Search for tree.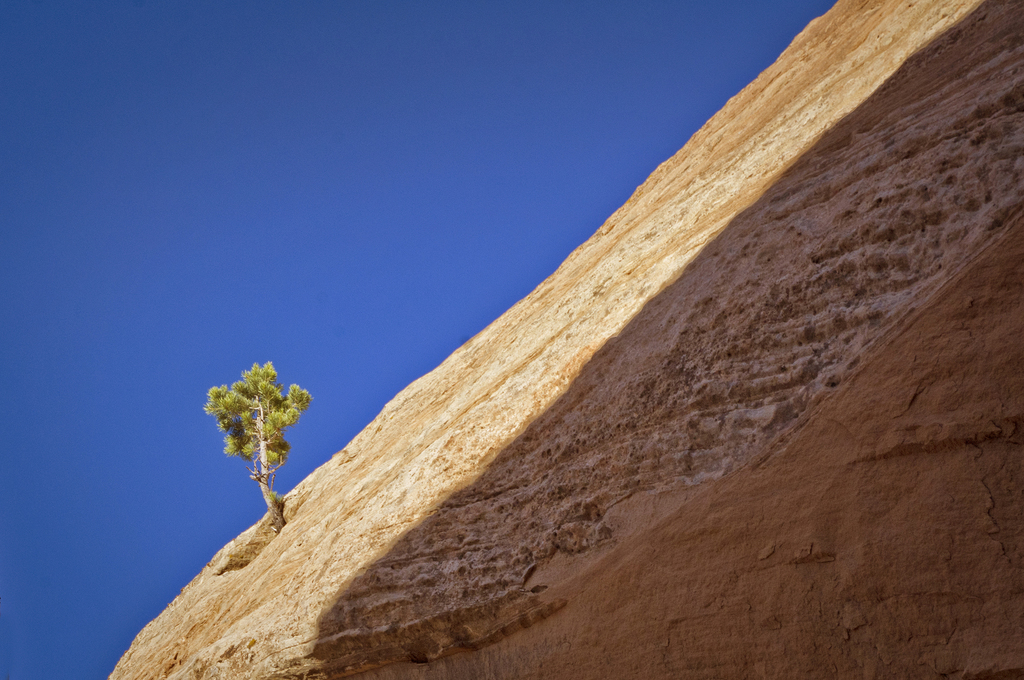
Found at region(193, 347, 315, 529).
